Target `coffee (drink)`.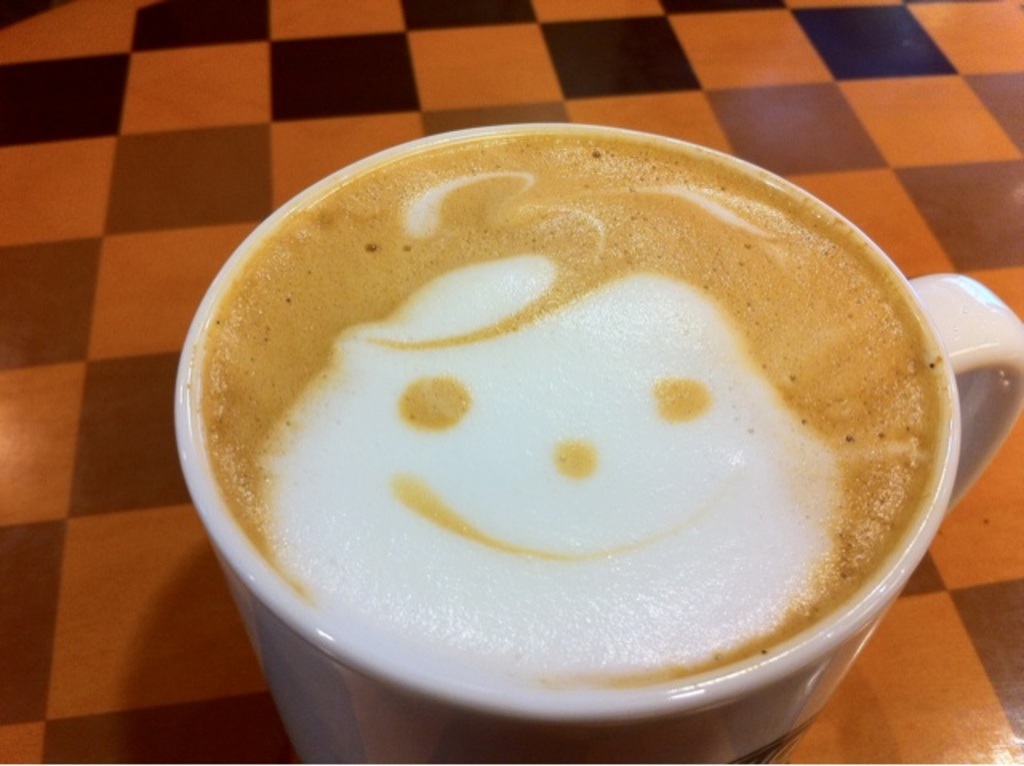
Target region: 173, 109, 965, 755.
